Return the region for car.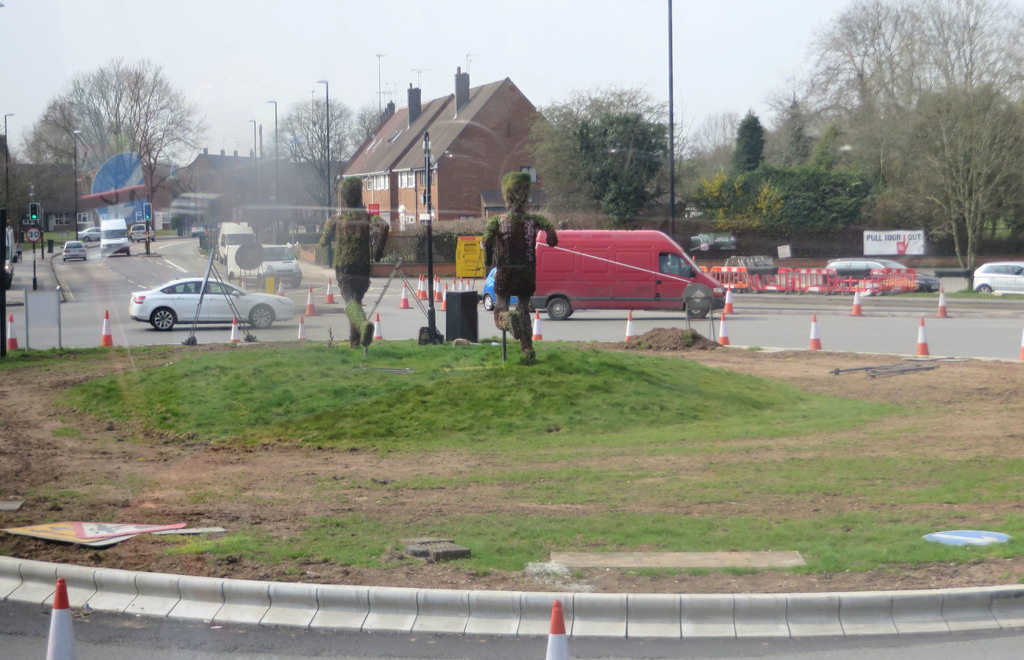
<region>79, 223, 100, 239</region>.
